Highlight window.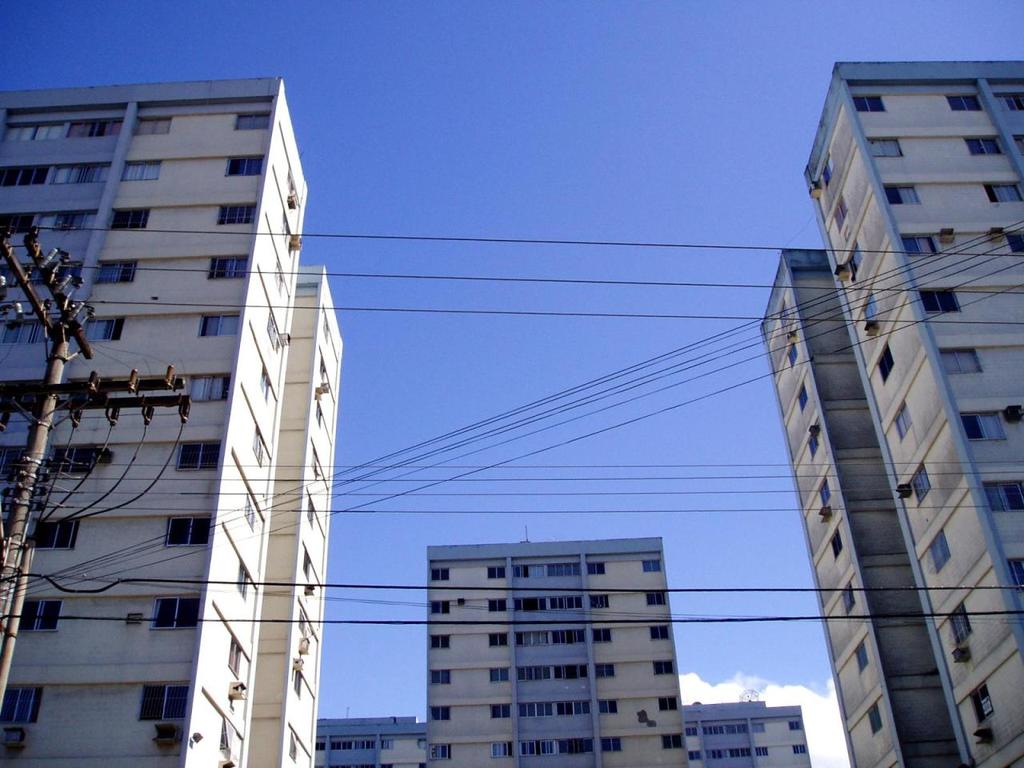
Highlighted region: x1=230, y1=111, x2=271, y2=130.
